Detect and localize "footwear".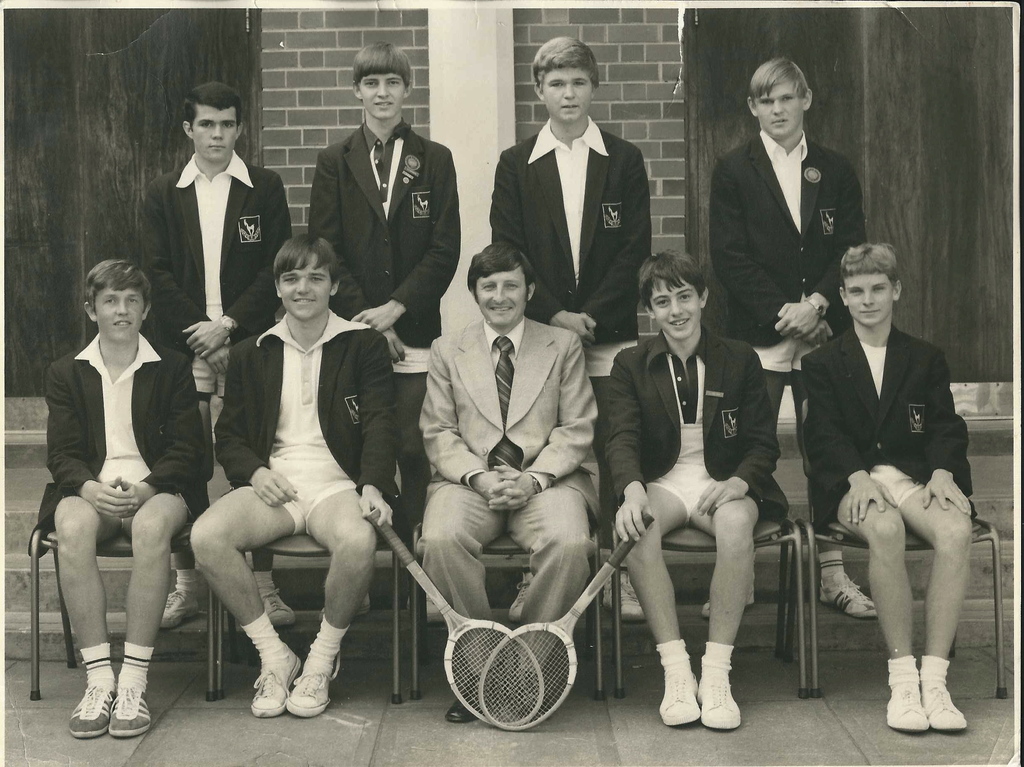
Localized at select_region(423, 591, 442, 624).
